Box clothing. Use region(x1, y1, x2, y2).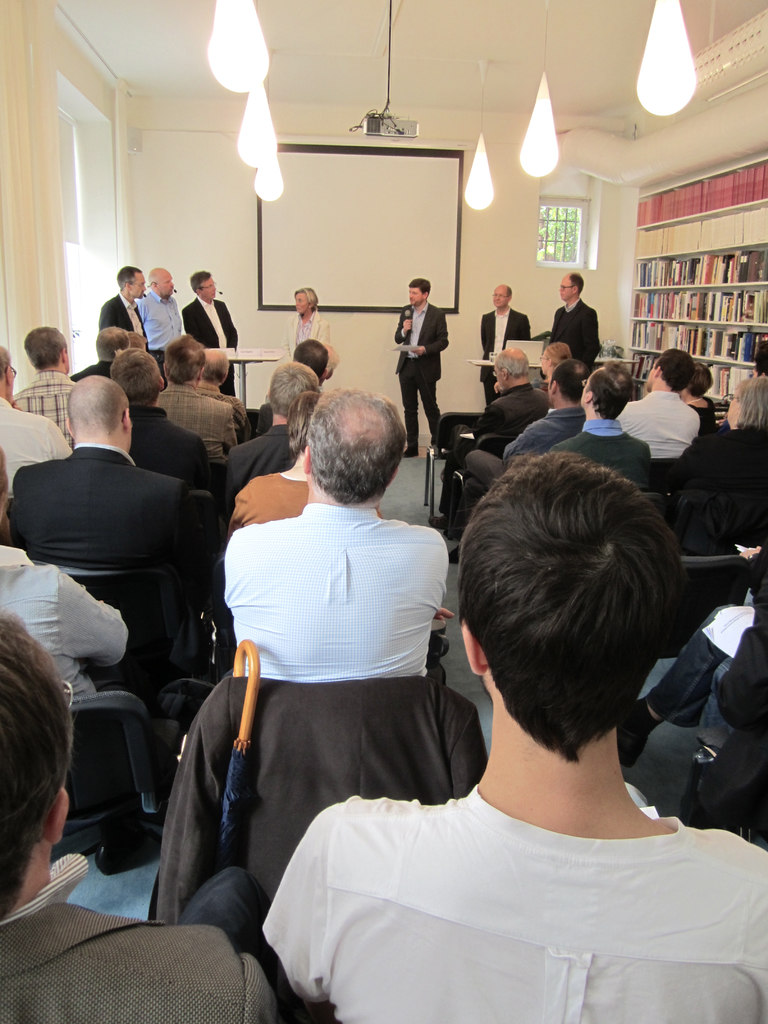
region(612, 391, 701, 454).
